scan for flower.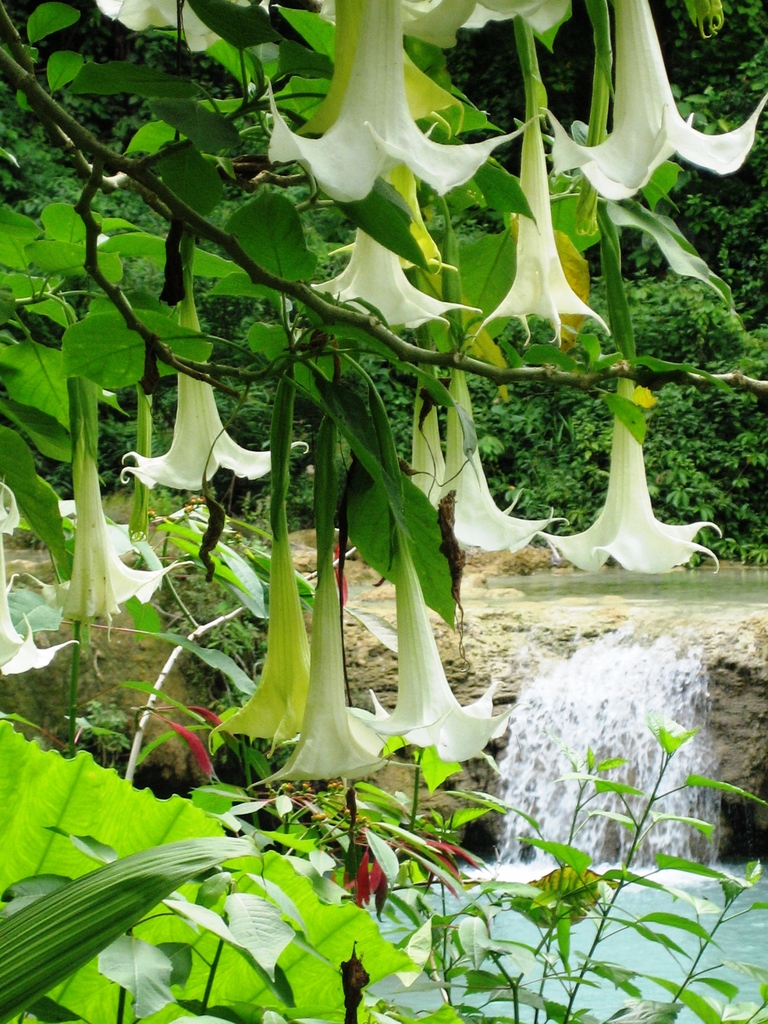
Scan result: detection(95, 0, 336, 61).
